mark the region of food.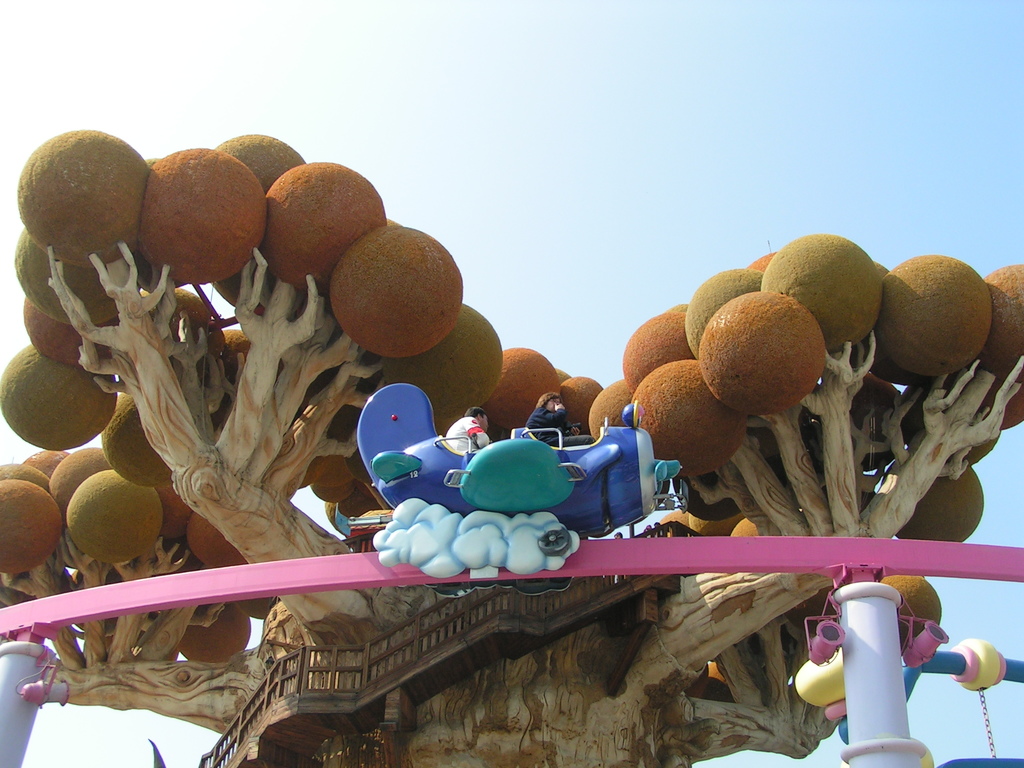
Region: <region>646, 369, 735, 469</region>.
